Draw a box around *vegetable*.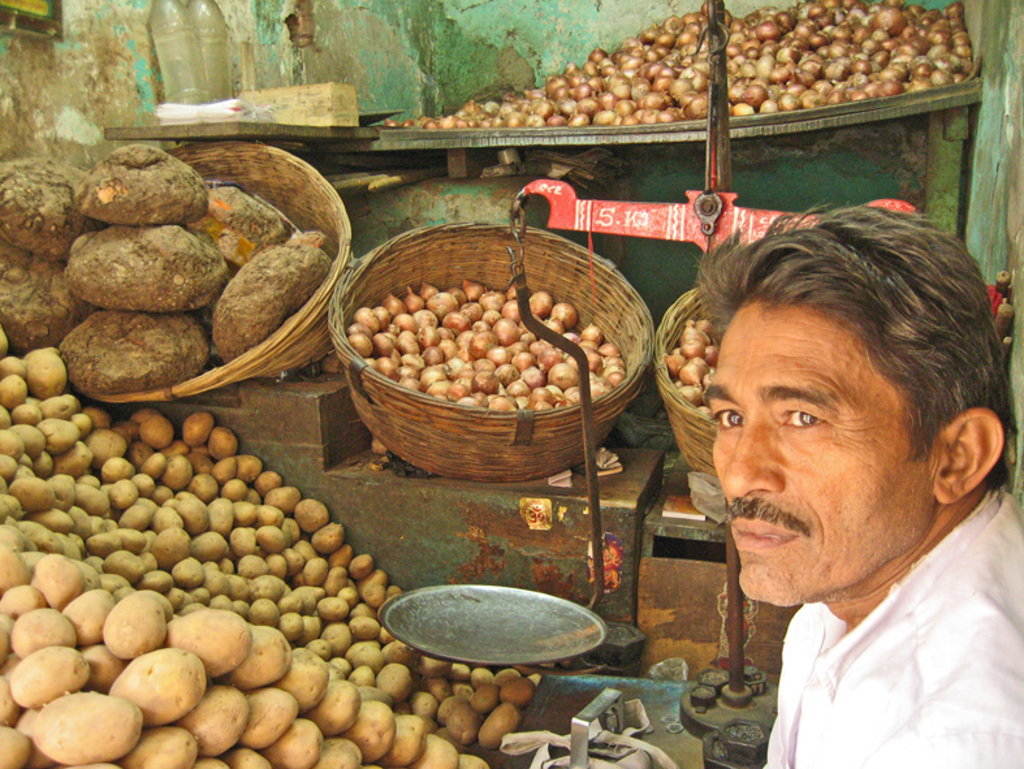
182:684:251:759.
